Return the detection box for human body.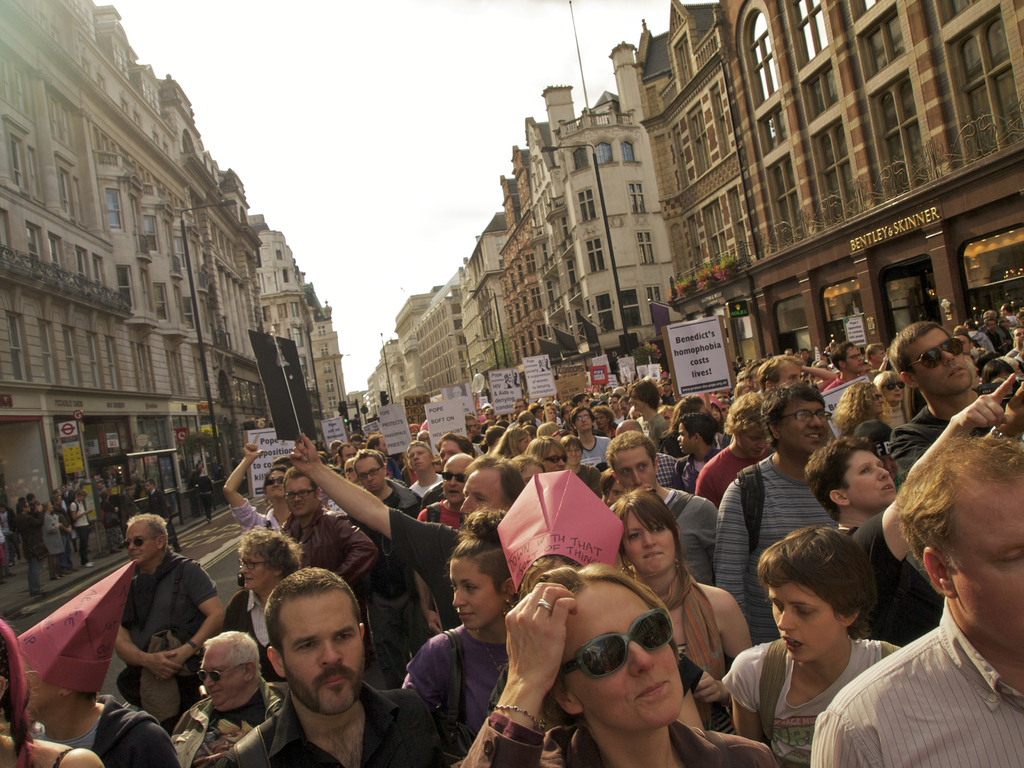
box=[200, 471, 214, 527].
